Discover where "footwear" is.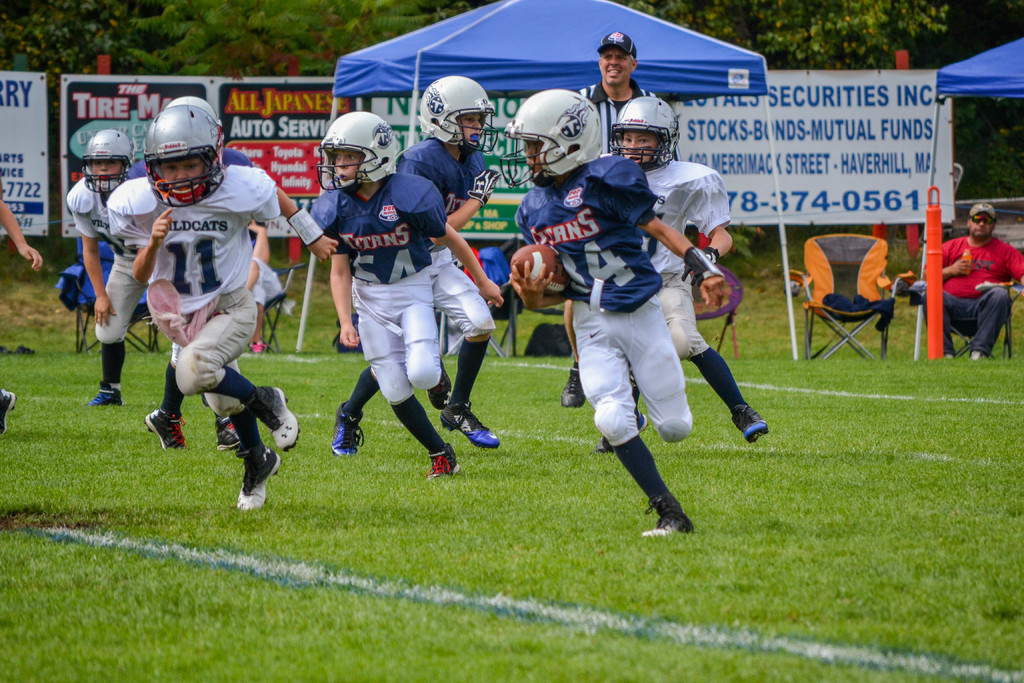
Discovered at region(560, 366, 586, 412).
